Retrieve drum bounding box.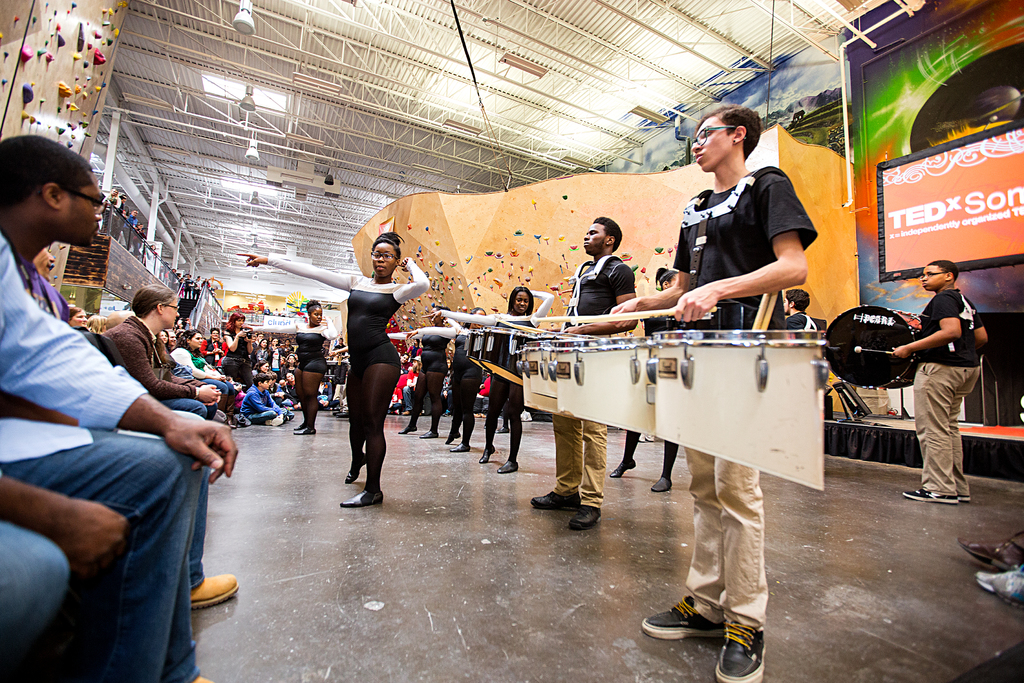
Bounding box: box=[516, 347, 555, 414].
